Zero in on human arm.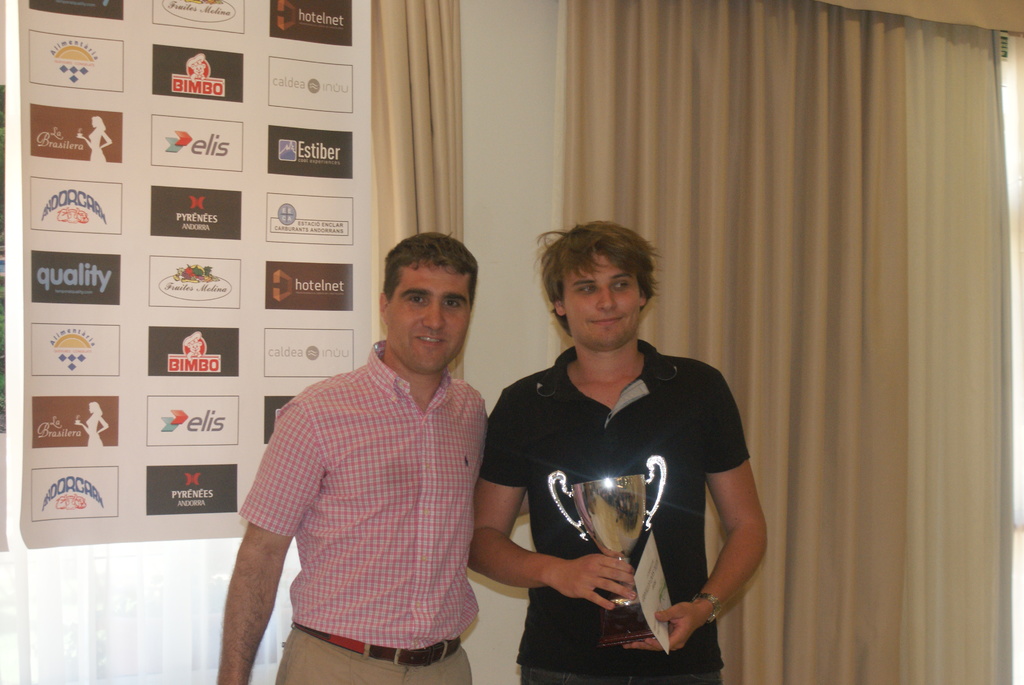
Zeroed in: x1=210, y1=389, x2=321, y2=684.
